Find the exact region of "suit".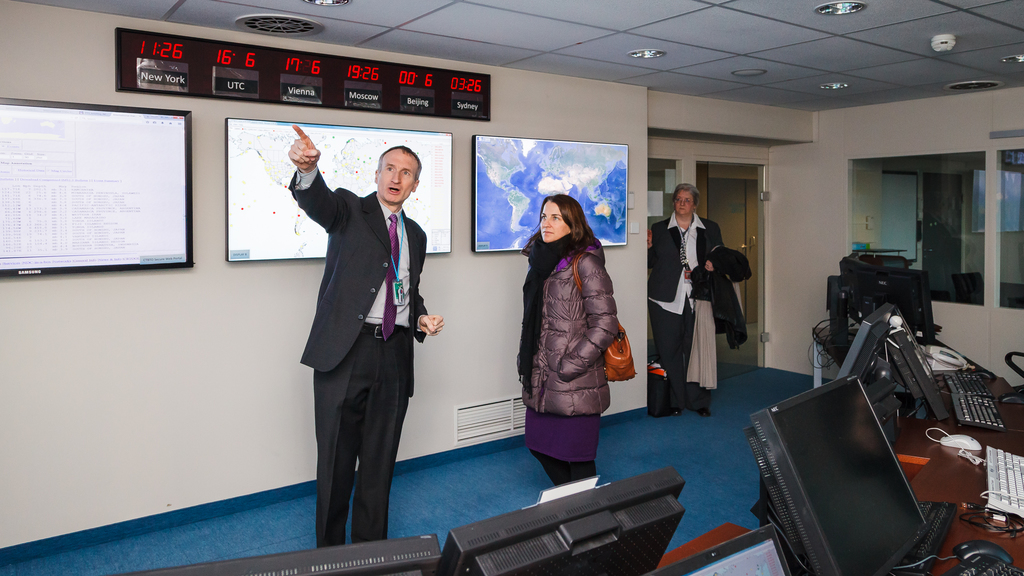
Exact region: bbox=[287, 129, 423, 546].
